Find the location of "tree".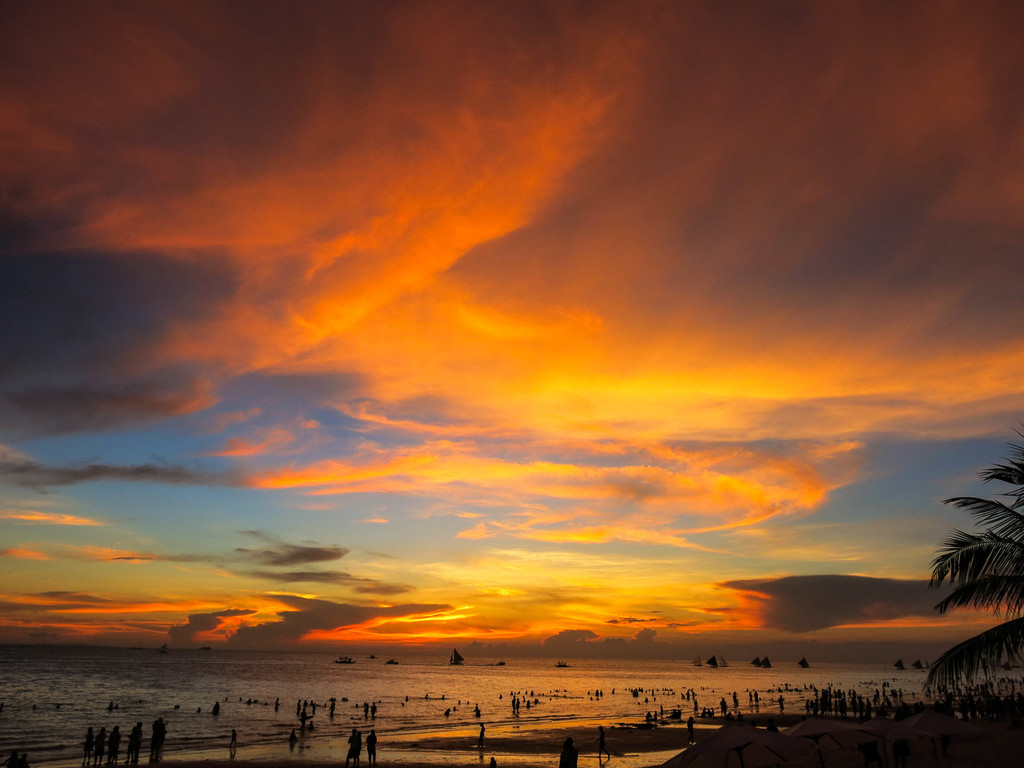
Location: Rect(913, 452, 1023, 684).
